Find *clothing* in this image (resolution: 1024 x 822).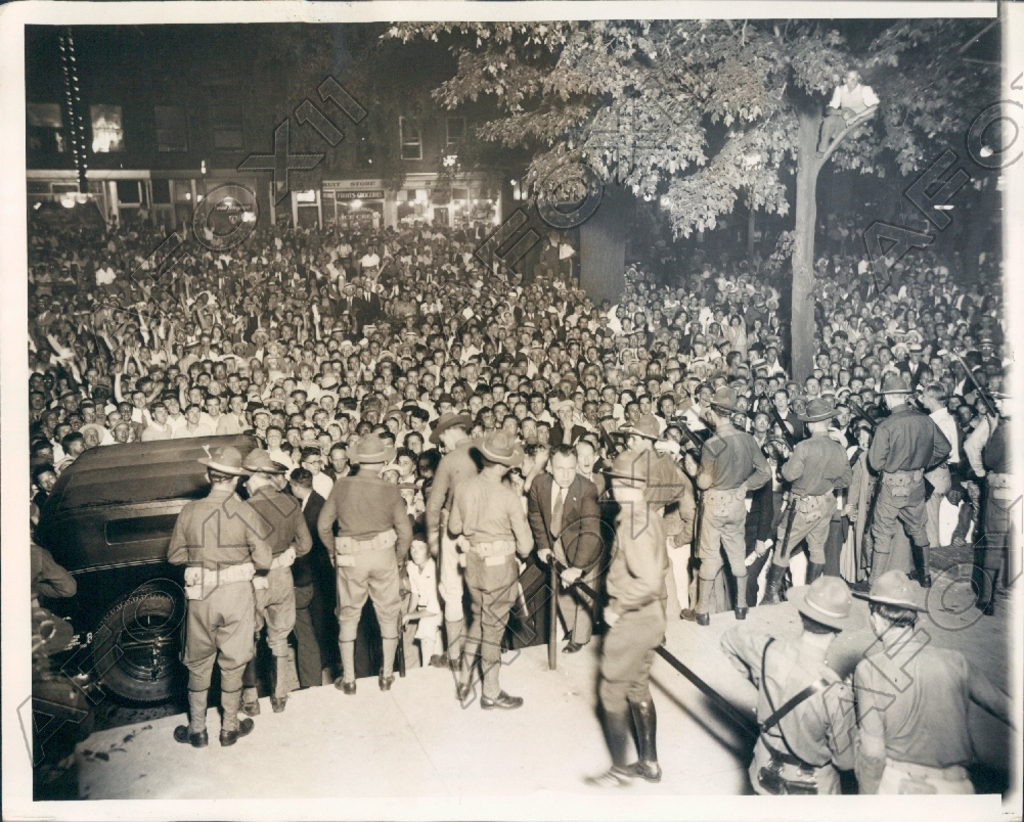
bbox=[285, 519, 323, 683].
